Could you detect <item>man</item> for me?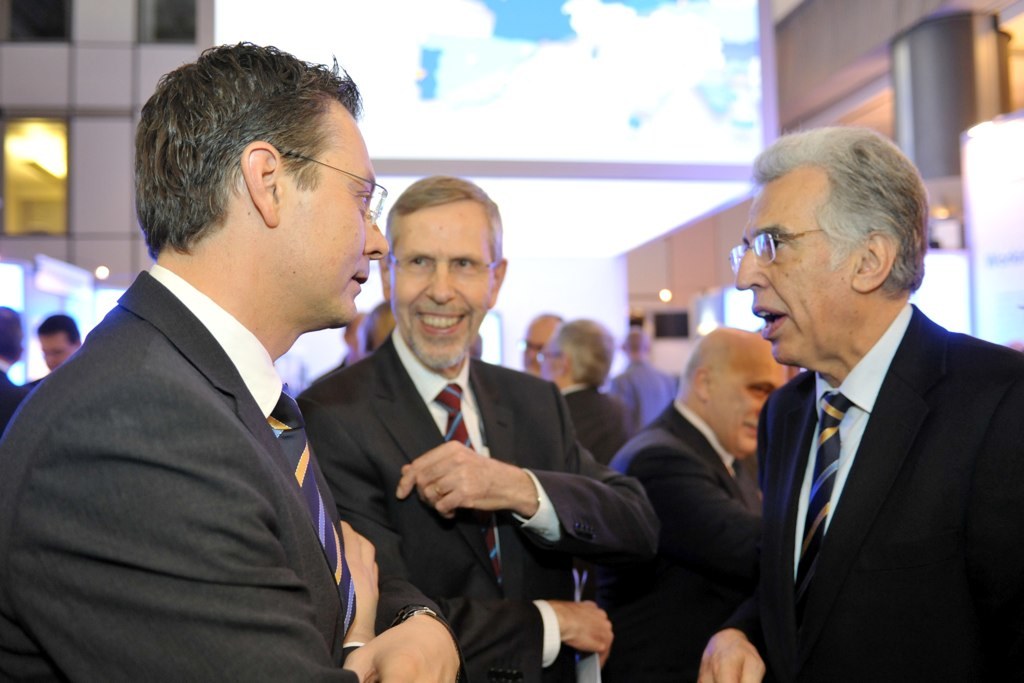
Detection result: BBox(300, 185, 674, 682).
